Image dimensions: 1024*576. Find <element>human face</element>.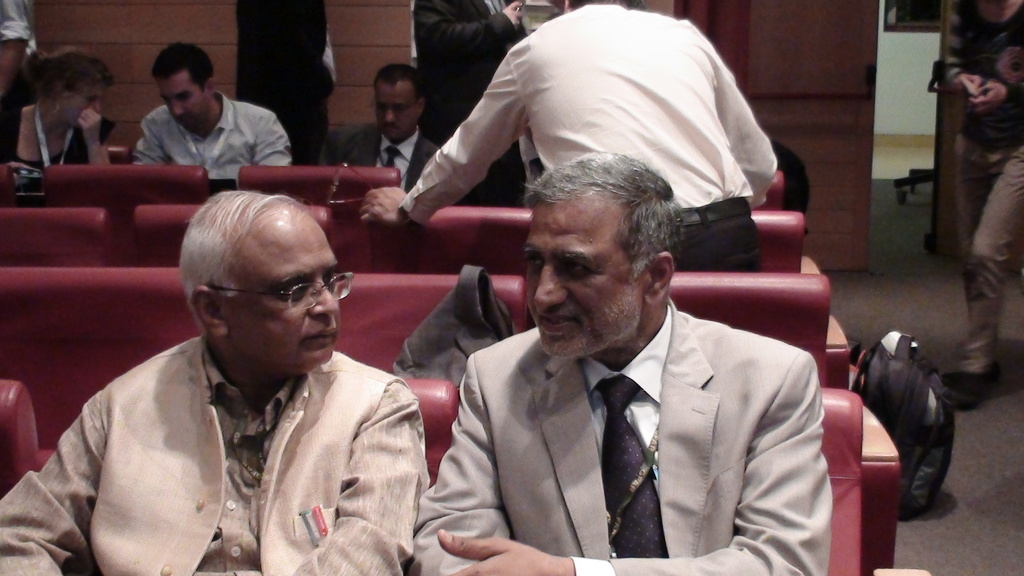
locate(378, 83, 416, 136).
